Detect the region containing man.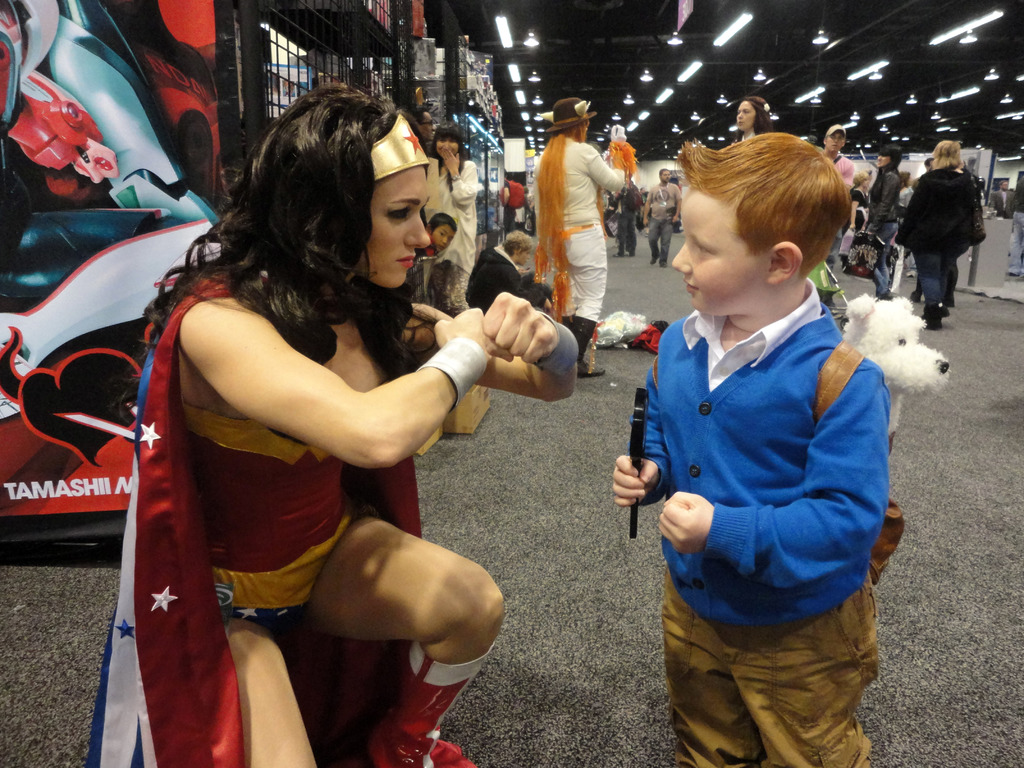
box(644, 166, 684, 273).
